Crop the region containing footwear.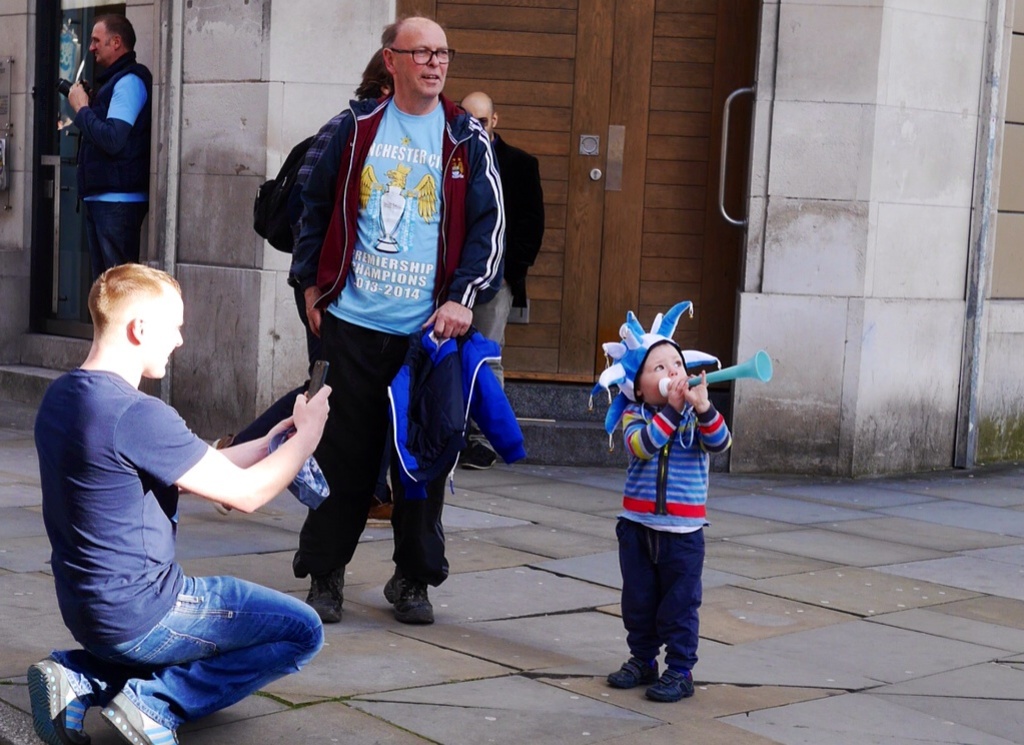
Crop region: box(305, 576, 348, 624).
